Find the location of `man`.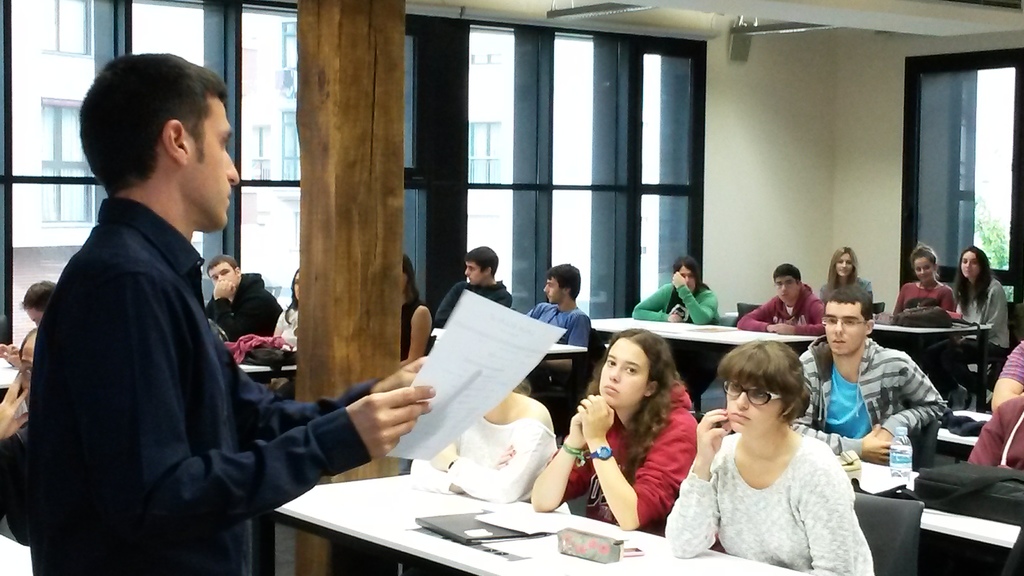
Location: (x1=793, y1=284, x2=949, y2=463).
